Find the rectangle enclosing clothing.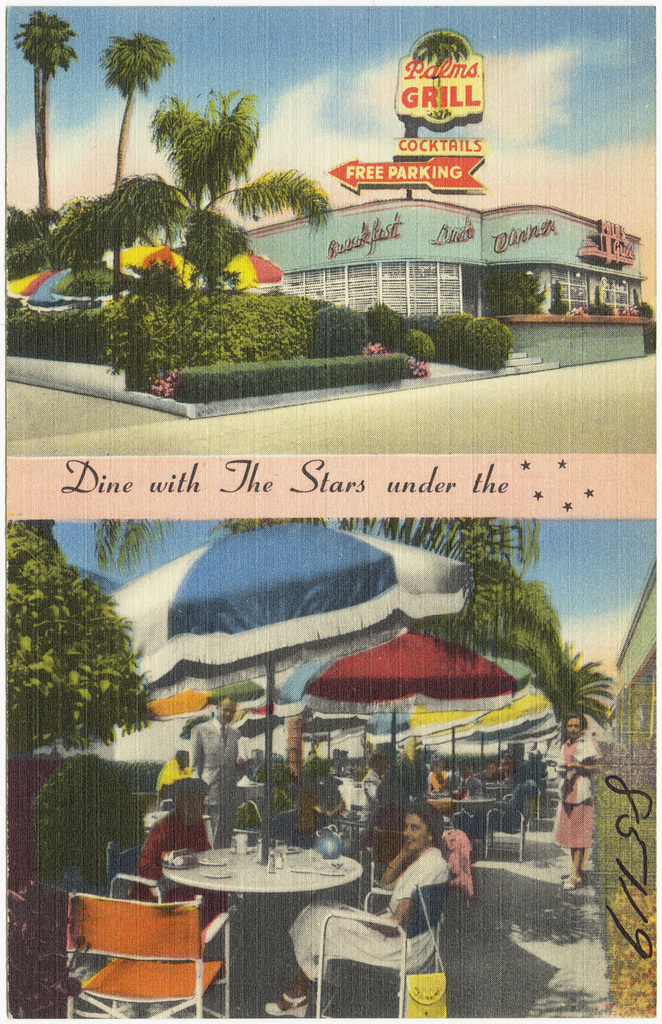
bbox(292, 850, 450, 986).
